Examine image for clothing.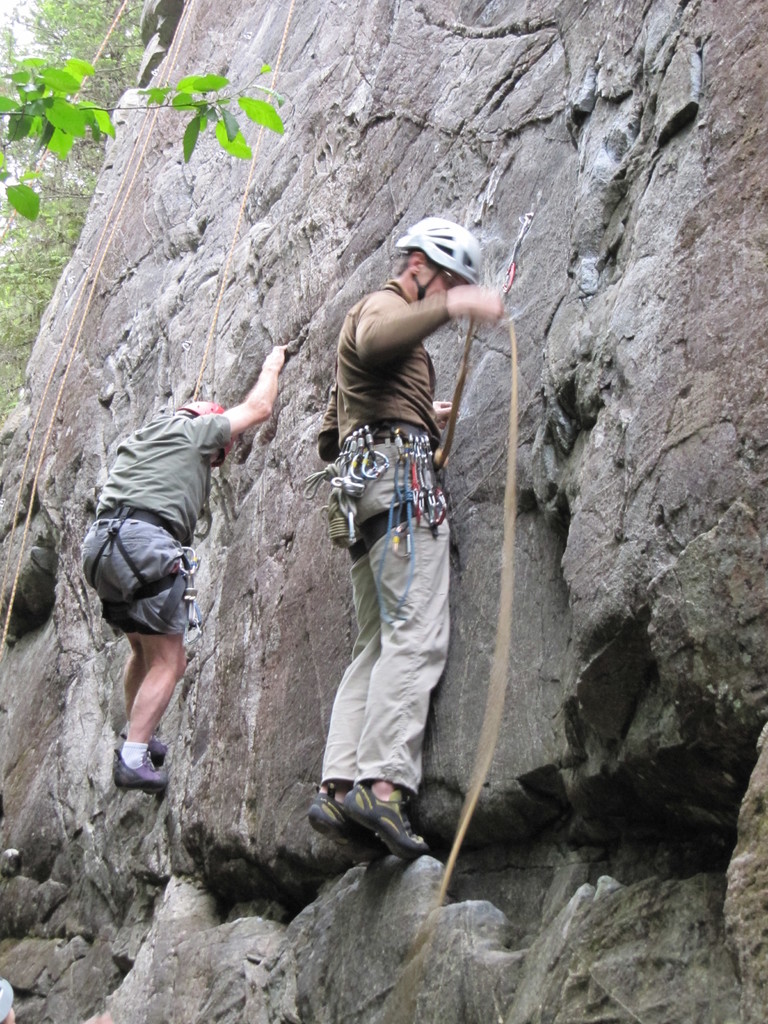
Examination result: 81:408:234:637.
